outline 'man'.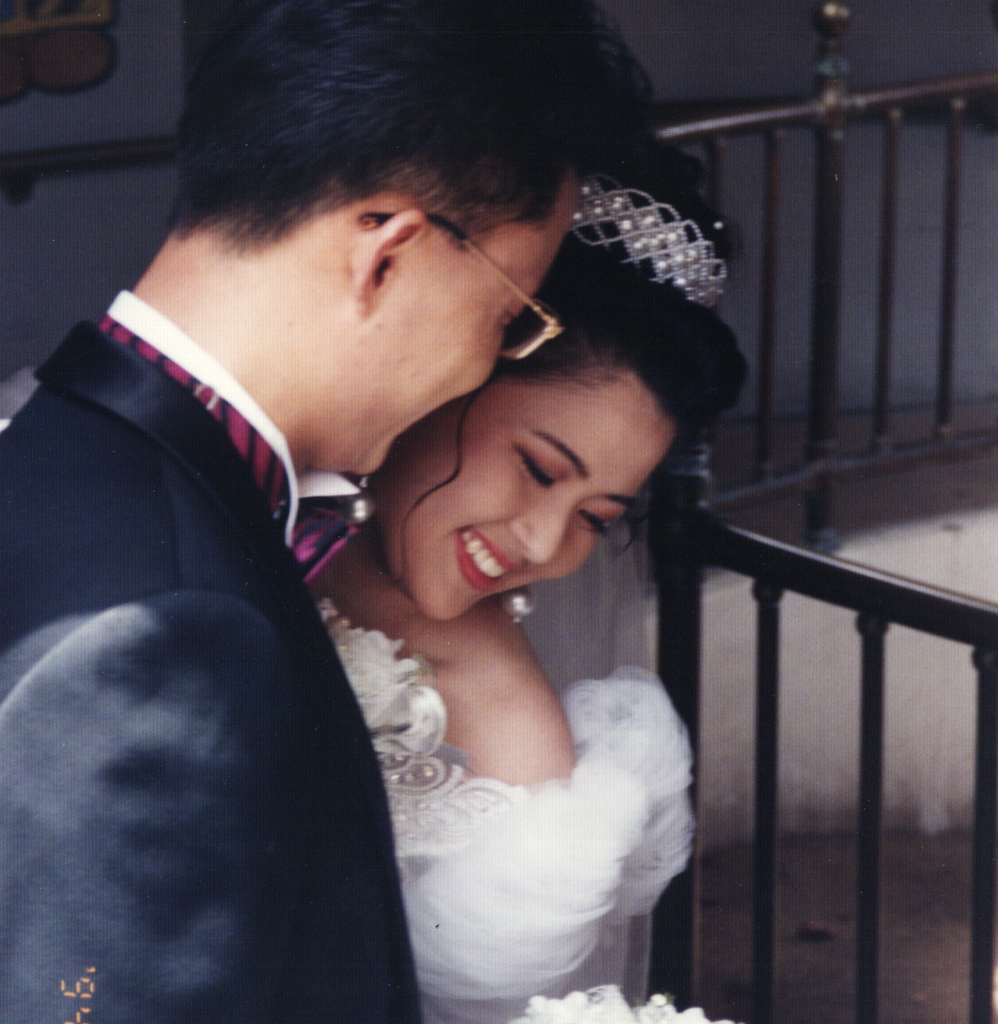
Outline: (0, 49, 525, 1021).
